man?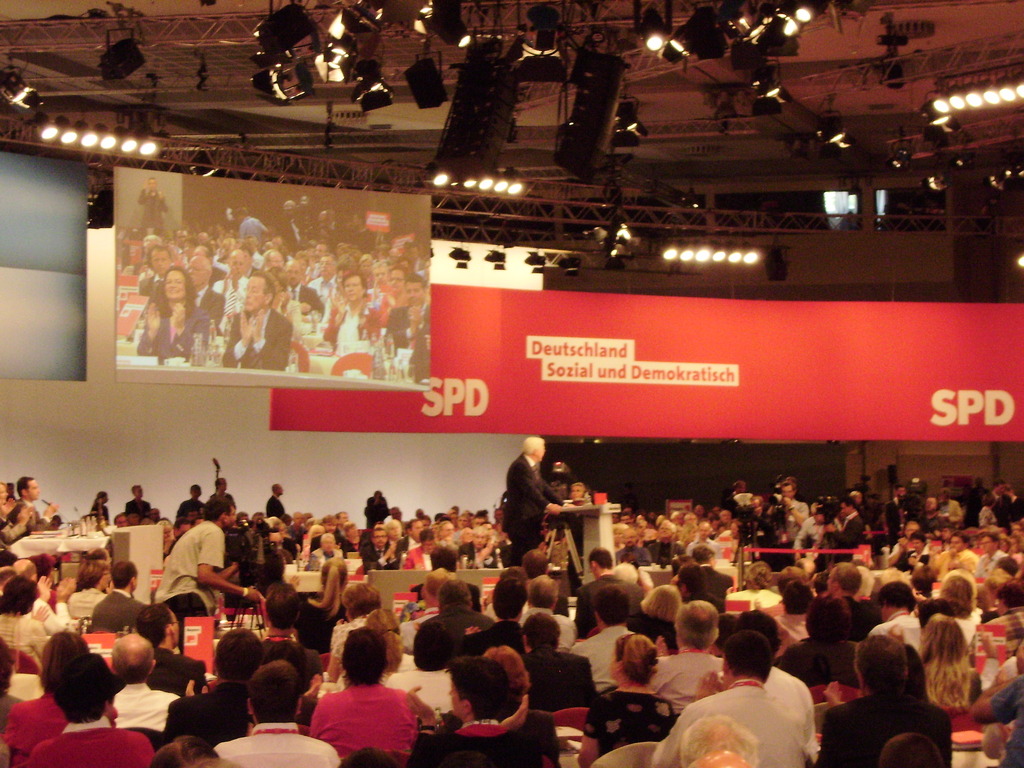
<region>136, 244, 172, 305</region>
